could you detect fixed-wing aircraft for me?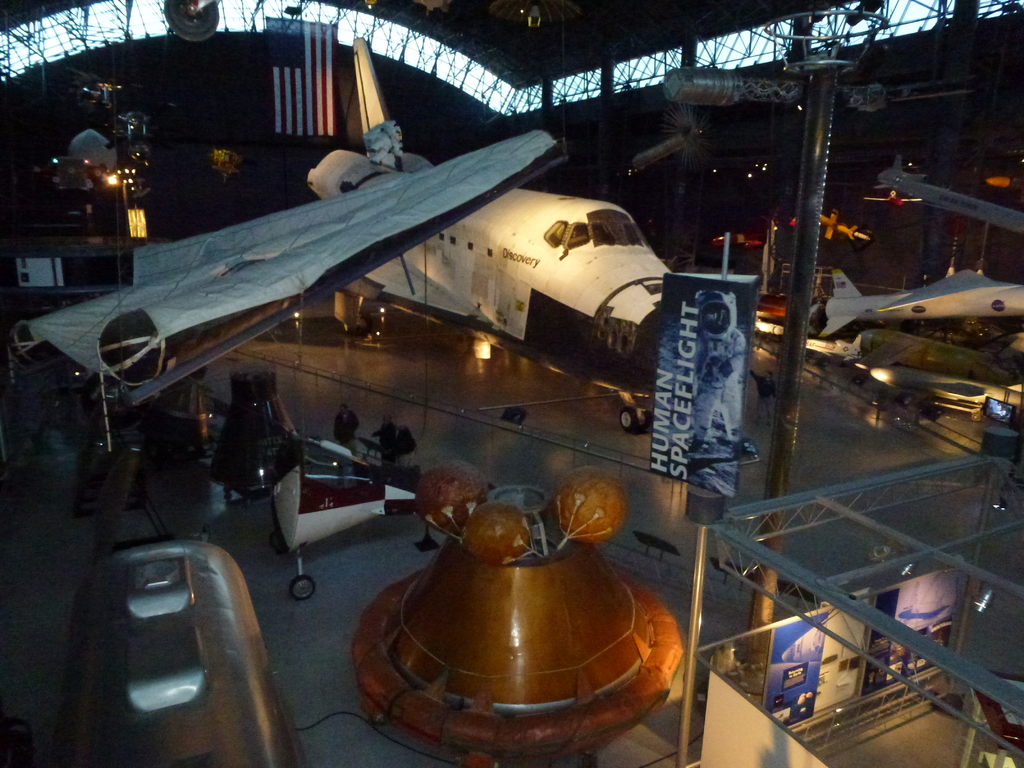
Detection result: 298,30,732,440.
